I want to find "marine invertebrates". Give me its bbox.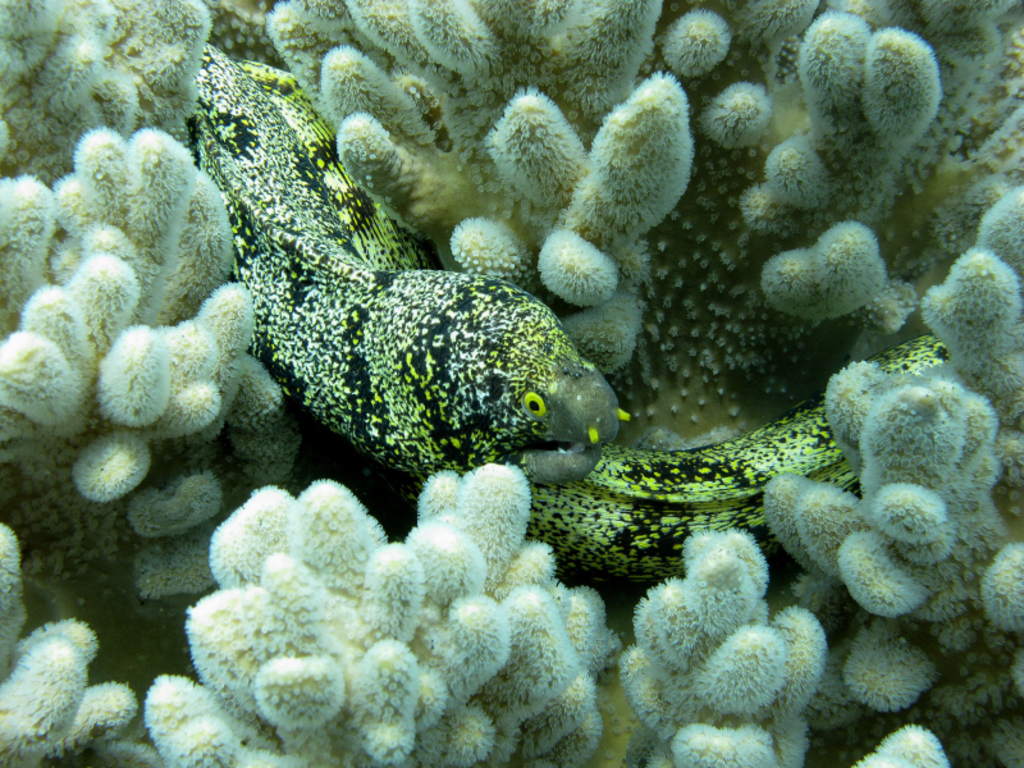
621/515/945/767.
